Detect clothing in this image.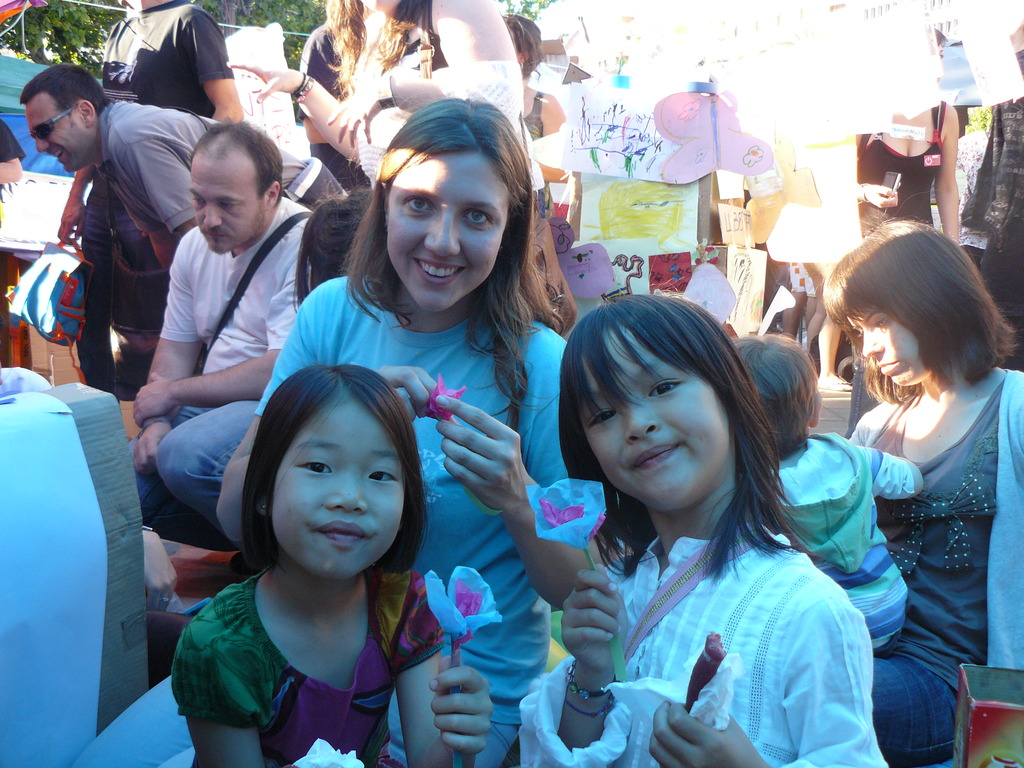
Detection: (131,208,318,573).
